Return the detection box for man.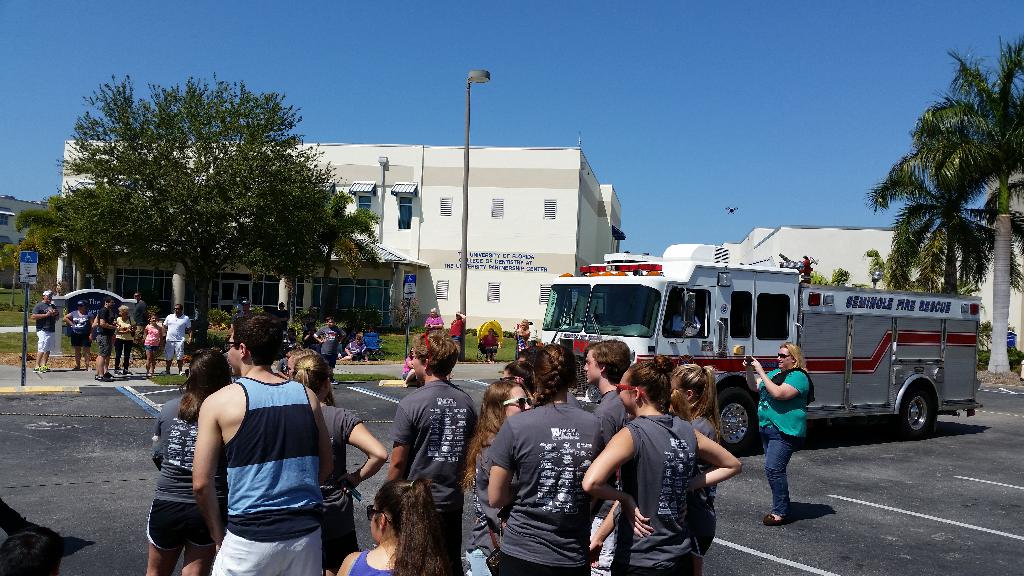
box(384, 330, 477, 575).
